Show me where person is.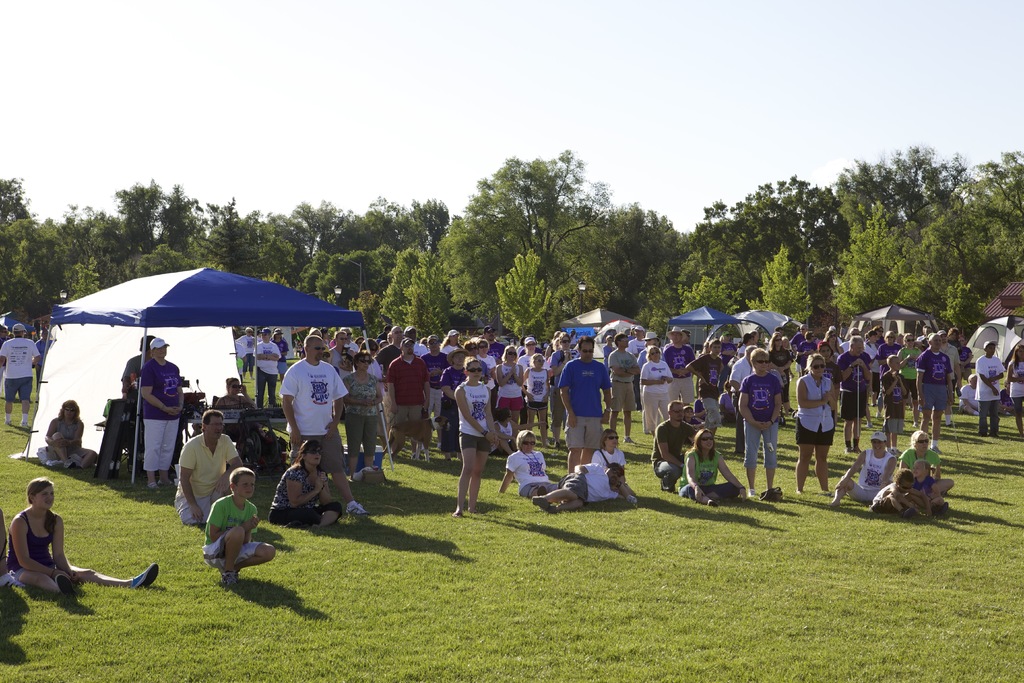
person is at {"left": 0, "top": 322, "right": 36, "bottom": 427}.
